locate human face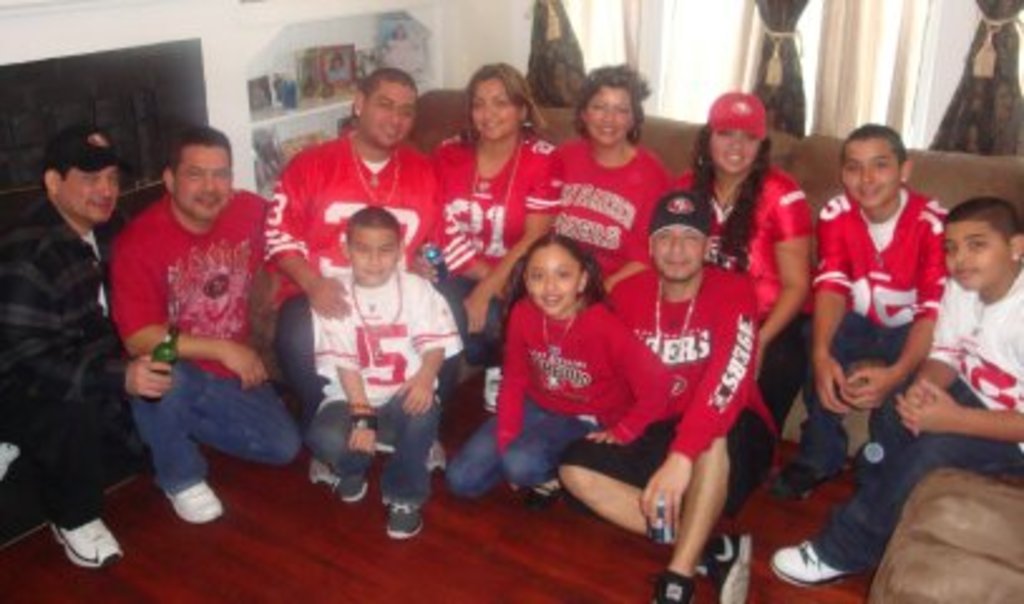
left=704, top=123, right=760, bottom=171
